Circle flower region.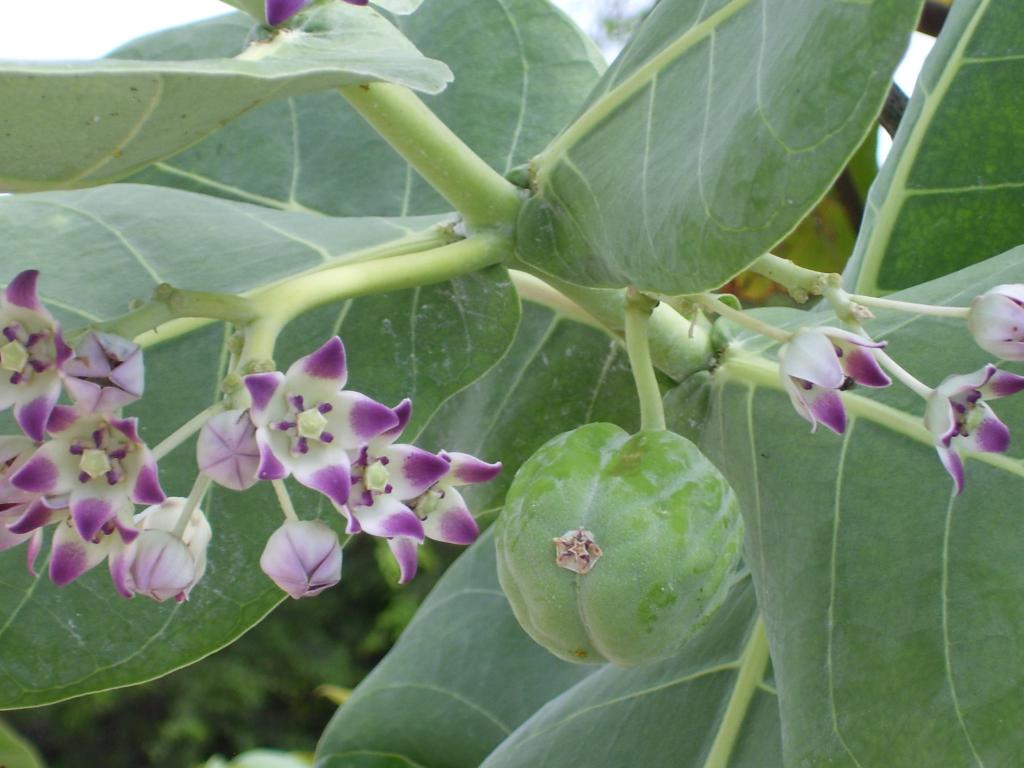
Region: 383 452 506 586.
